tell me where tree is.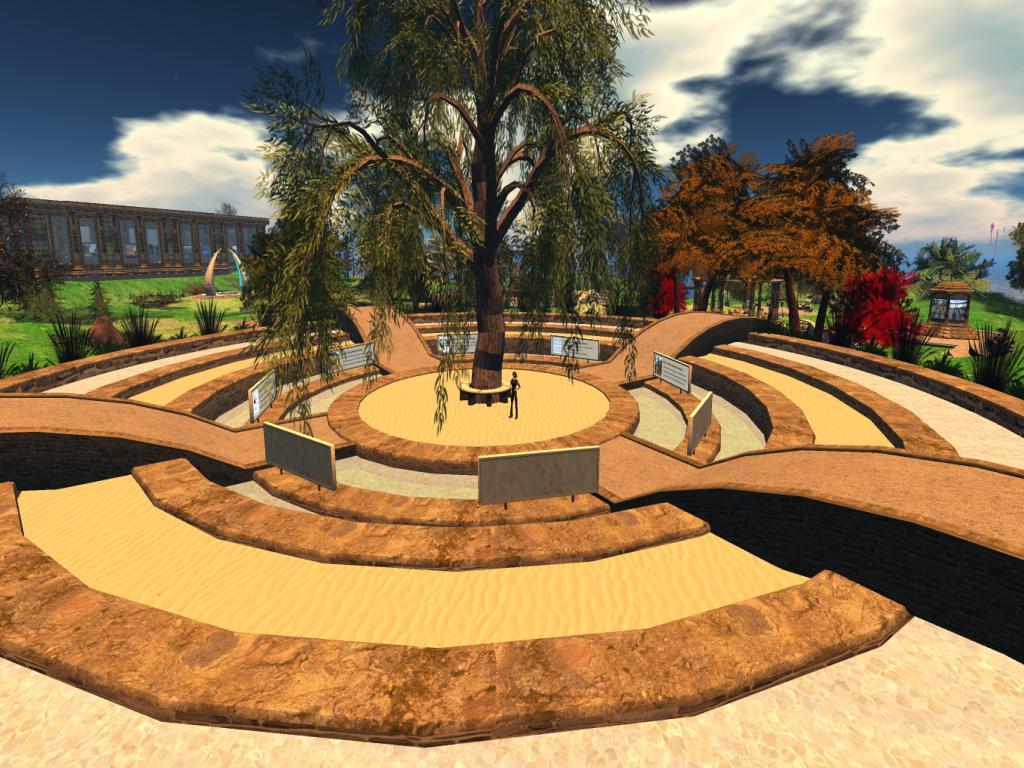
tree is at l=214, t=201, r=243, b=257.
